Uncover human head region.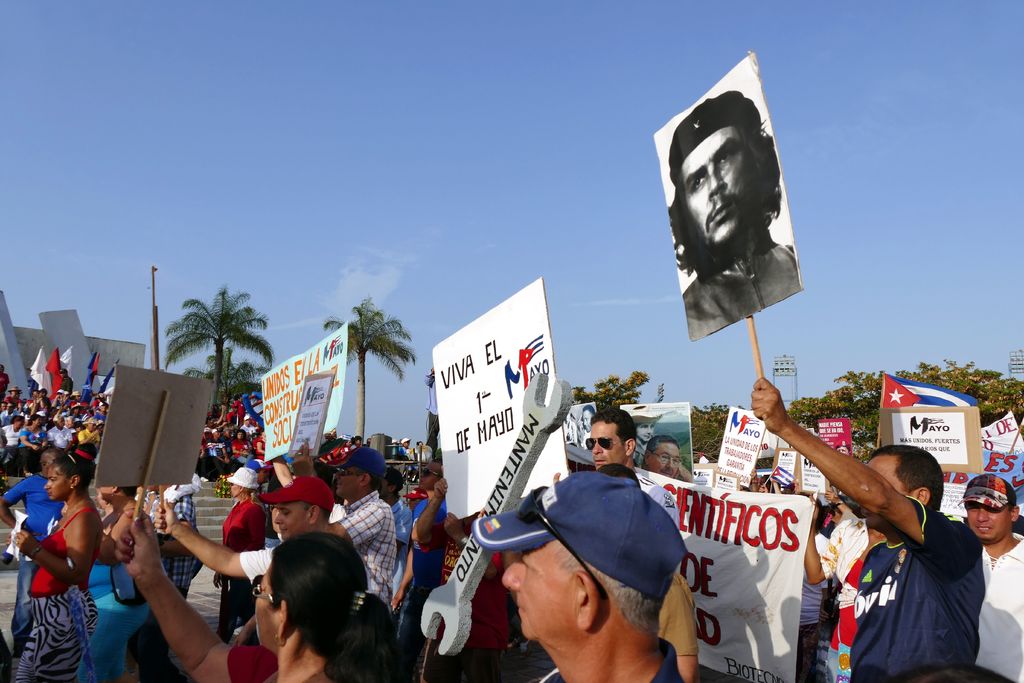
Uncovered: detection(628, 406, 658, 438).
